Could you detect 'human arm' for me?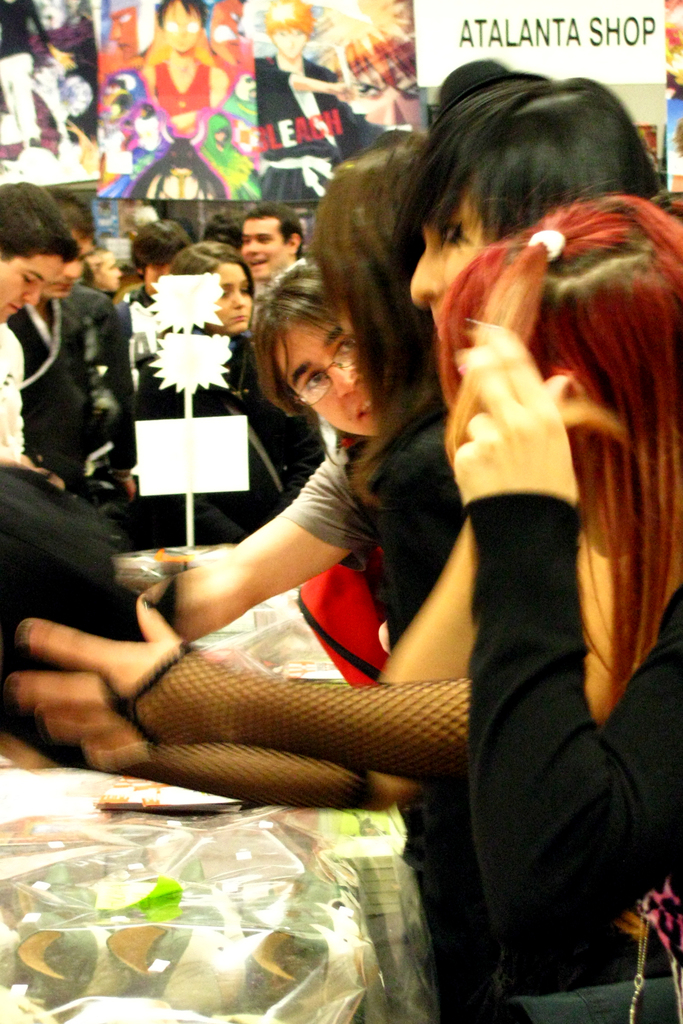
Detection result: locate(449, 315, 682, 959).
